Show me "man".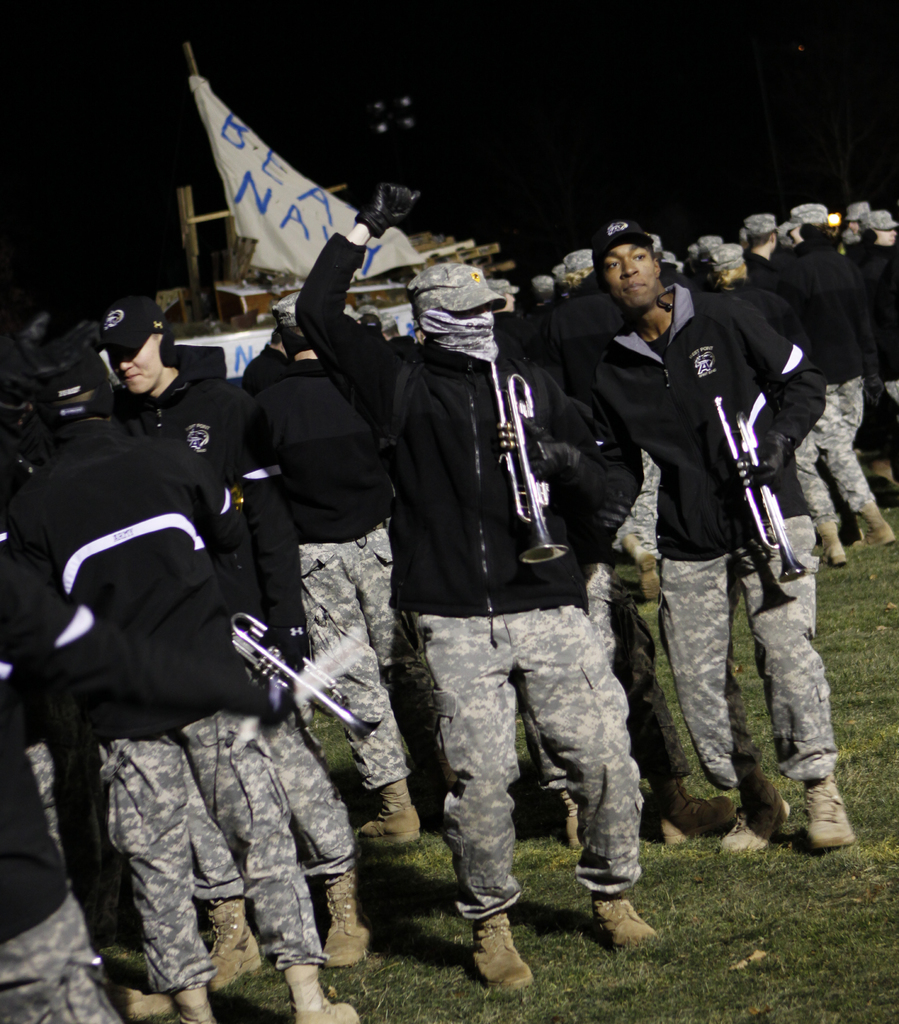
"man" is here: 854:207:898:497.
